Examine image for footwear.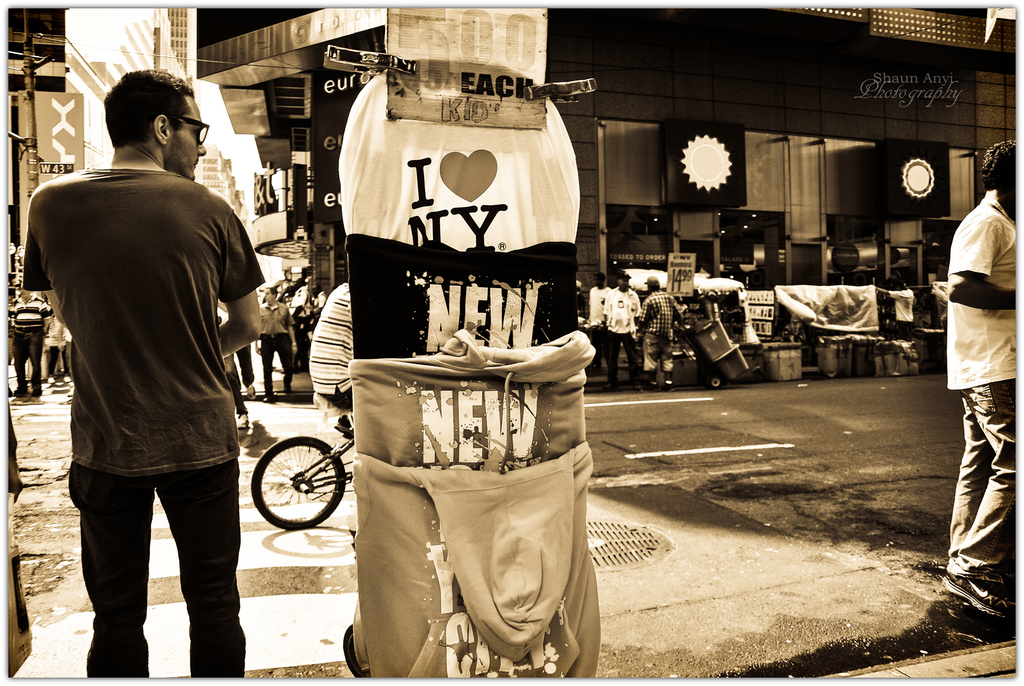
Examination result: 234, 411, 250, 432.
